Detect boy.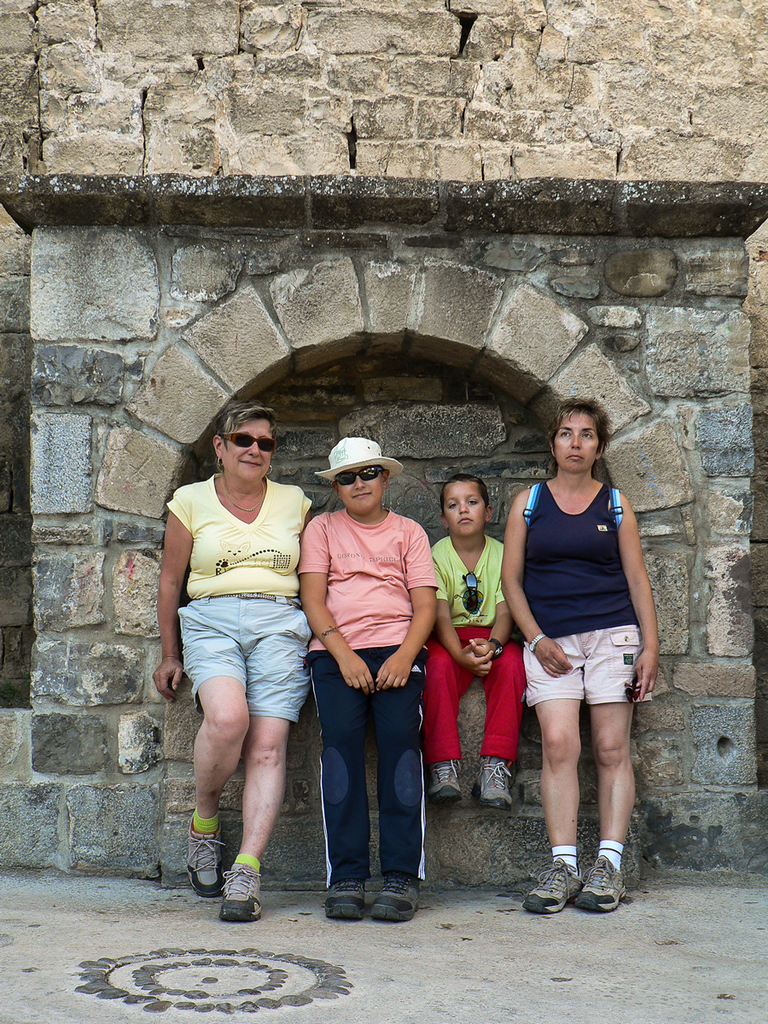
Detected at <bbox>417, 475, 523, 806</bbox>.
